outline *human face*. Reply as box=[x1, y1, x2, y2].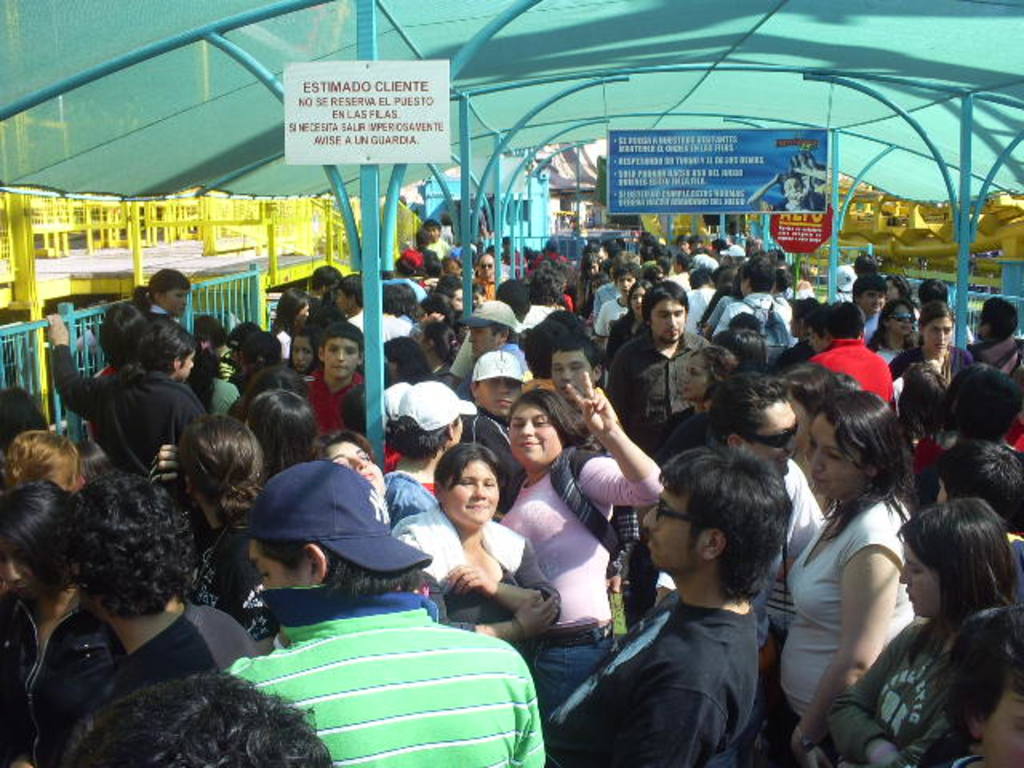
box=[328, 336, 358, 373].
